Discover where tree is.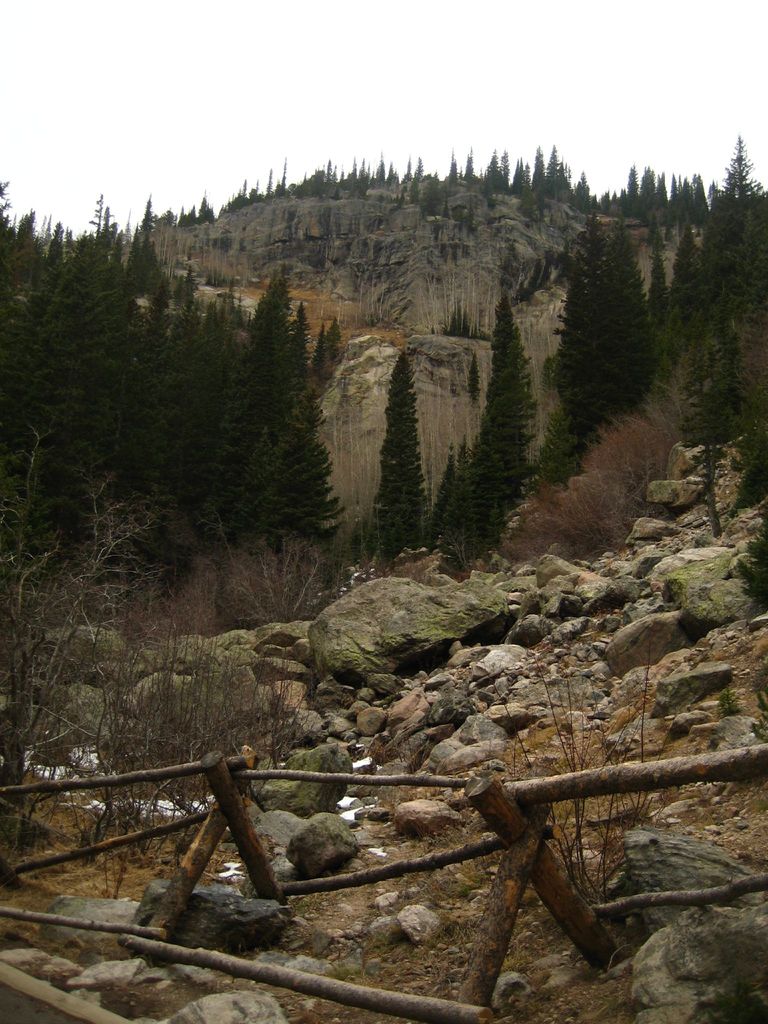
Discovered at pyautogui.locateOnScreen(378, 354, 423, 547).
